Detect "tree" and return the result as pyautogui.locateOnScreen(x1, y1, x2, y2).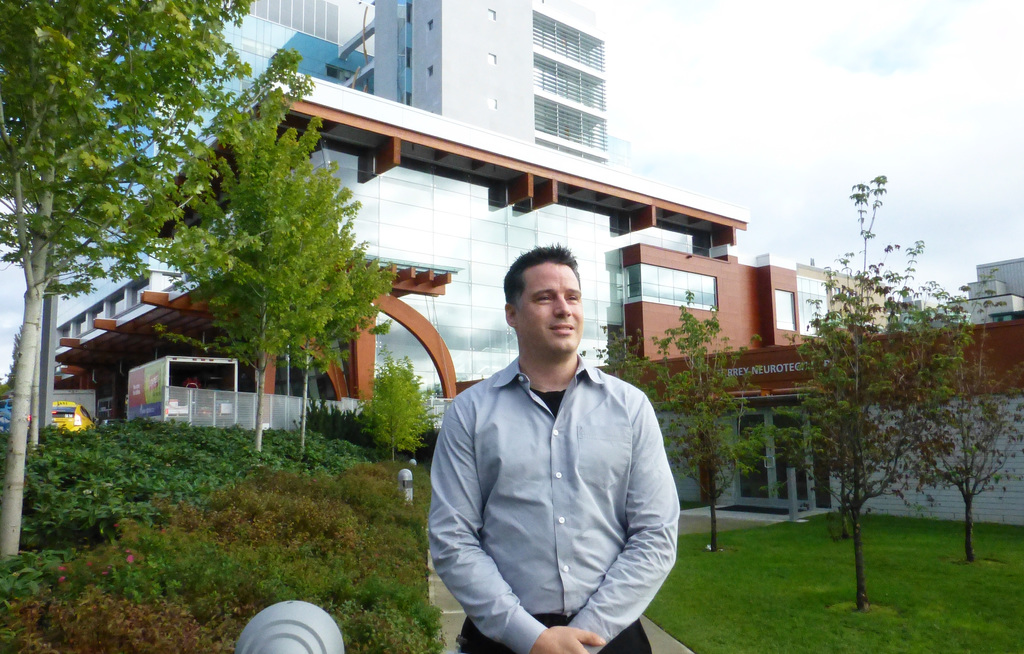
pyautogui.locateOnScreen(0, 0, 269, 577).
